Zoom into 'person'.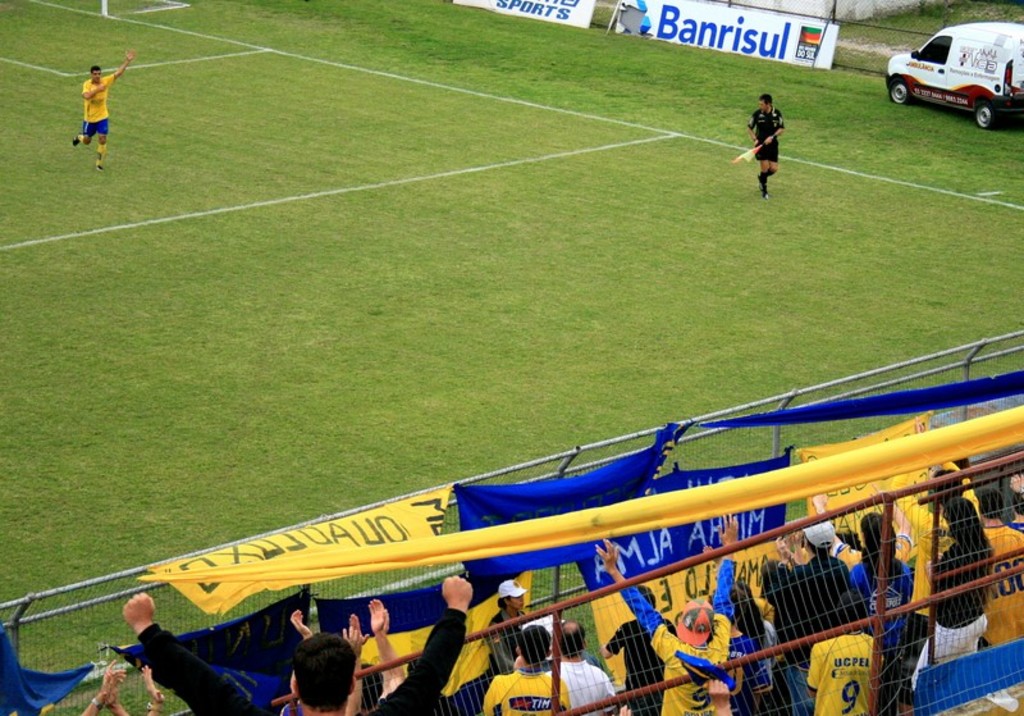
Zoom target: 140, 667, 168, 715.
